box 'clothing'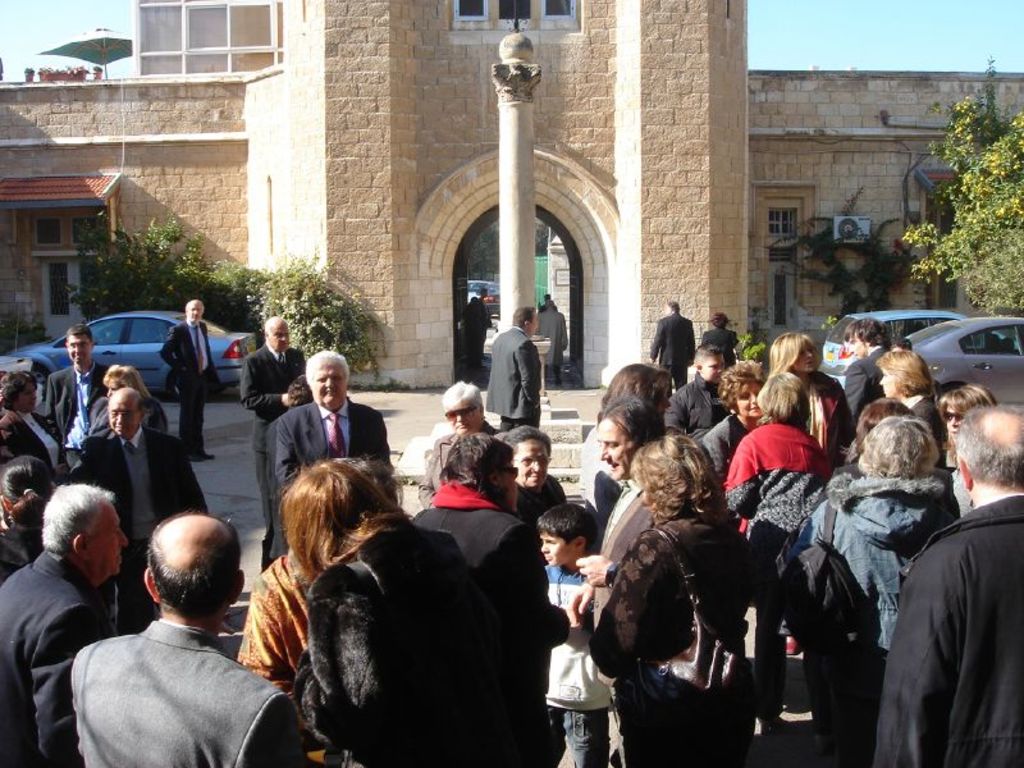
l=237, t=547, r=324, b=692
